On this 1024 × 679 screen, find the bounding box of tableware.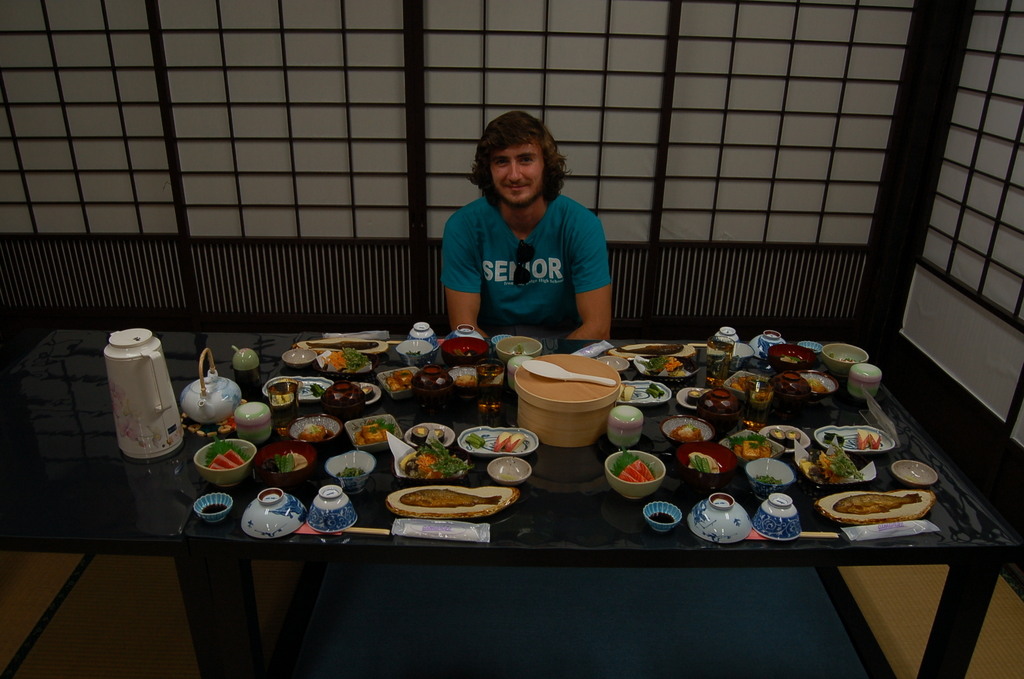
Bounding box: (797, 452, 876, 487).
